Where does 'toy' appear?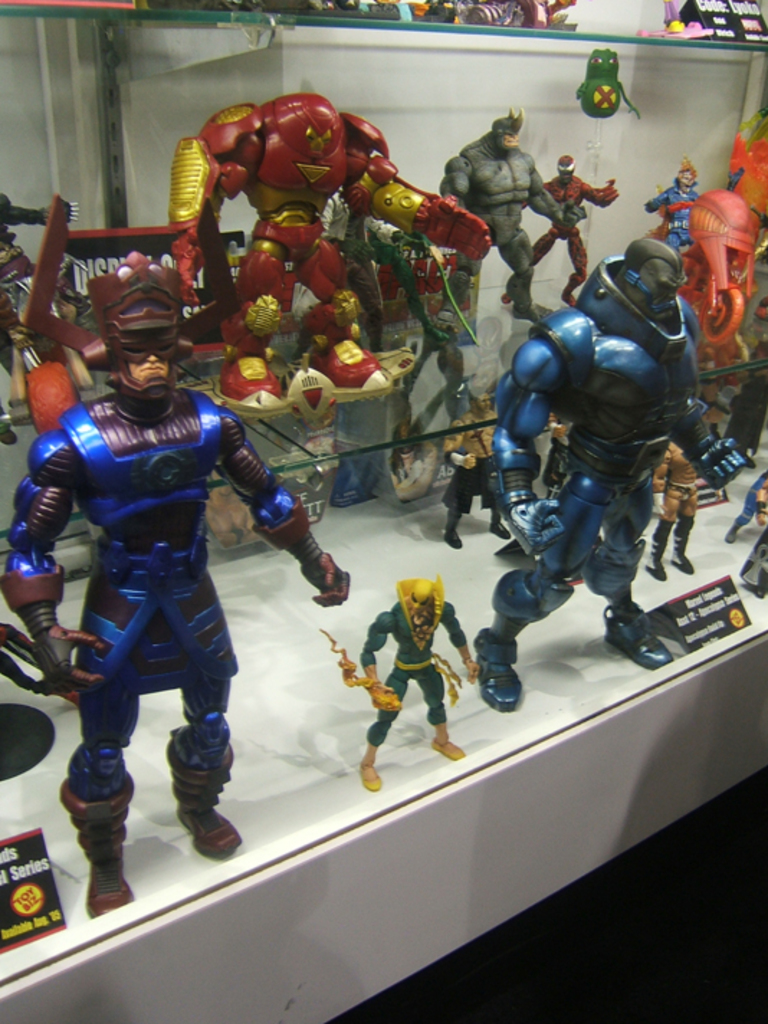
Appears at select_region(528, 142, 624, 321).
